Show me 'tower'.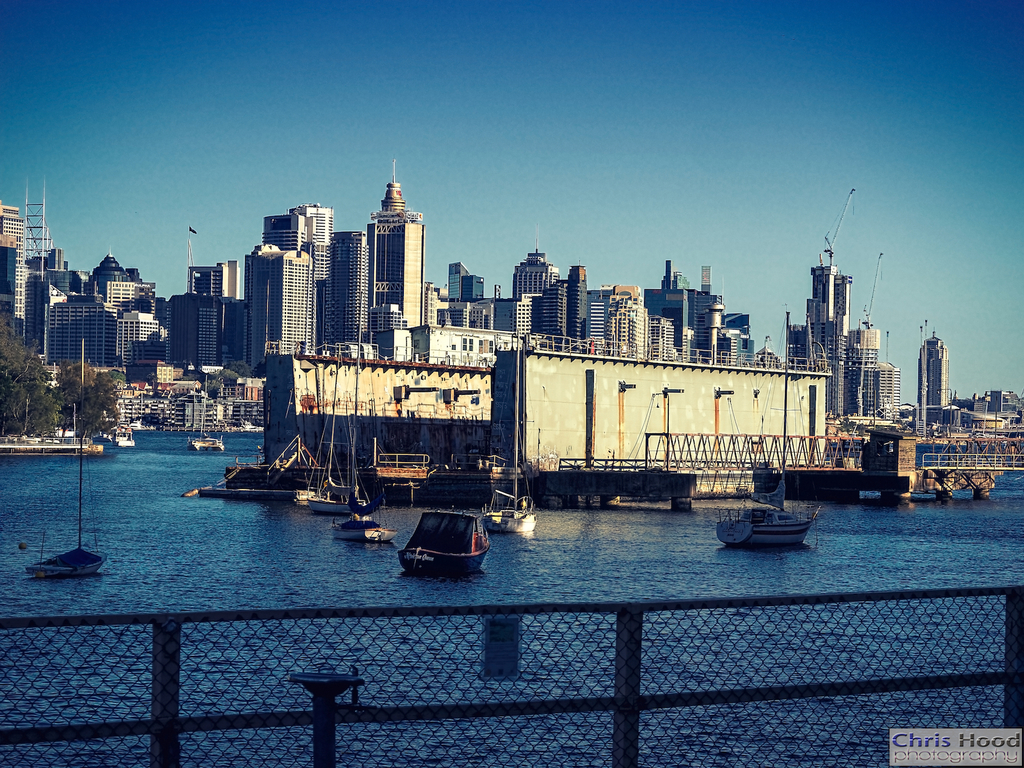
'tower' is here: {"x1": 365, "y1": 180, "x2": 427, "y2": 335}.
